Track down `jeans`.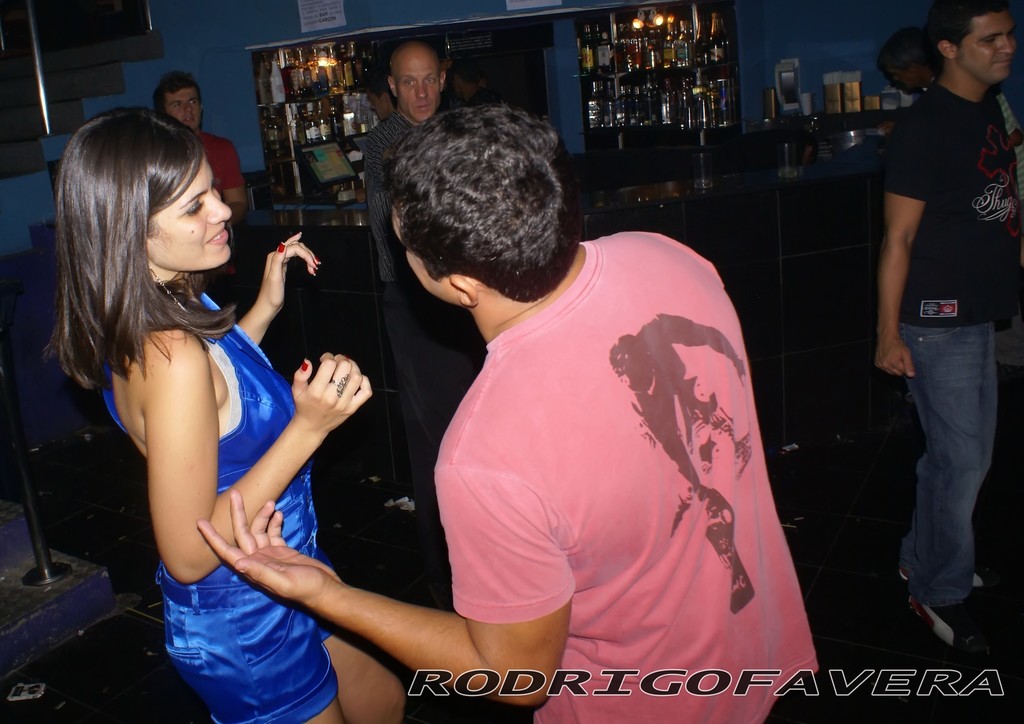
Tracked to (902,323,999,602).
